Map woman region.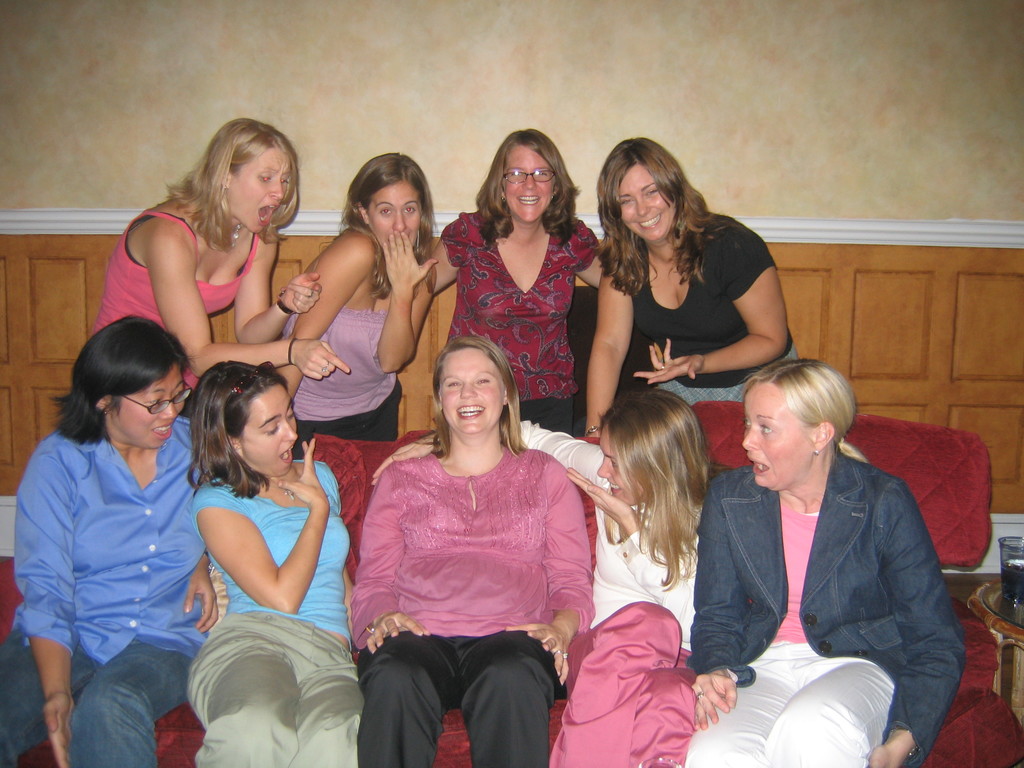
Mapped to crop(359, 381, 694, 767).
